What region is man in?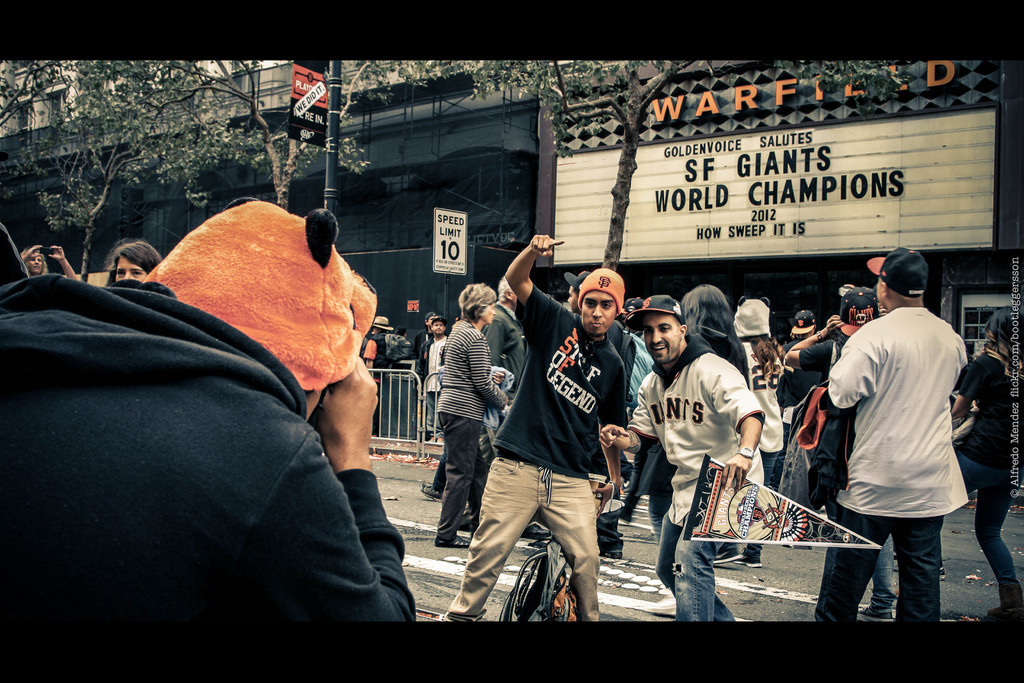
[444, 233, 627, 620].
